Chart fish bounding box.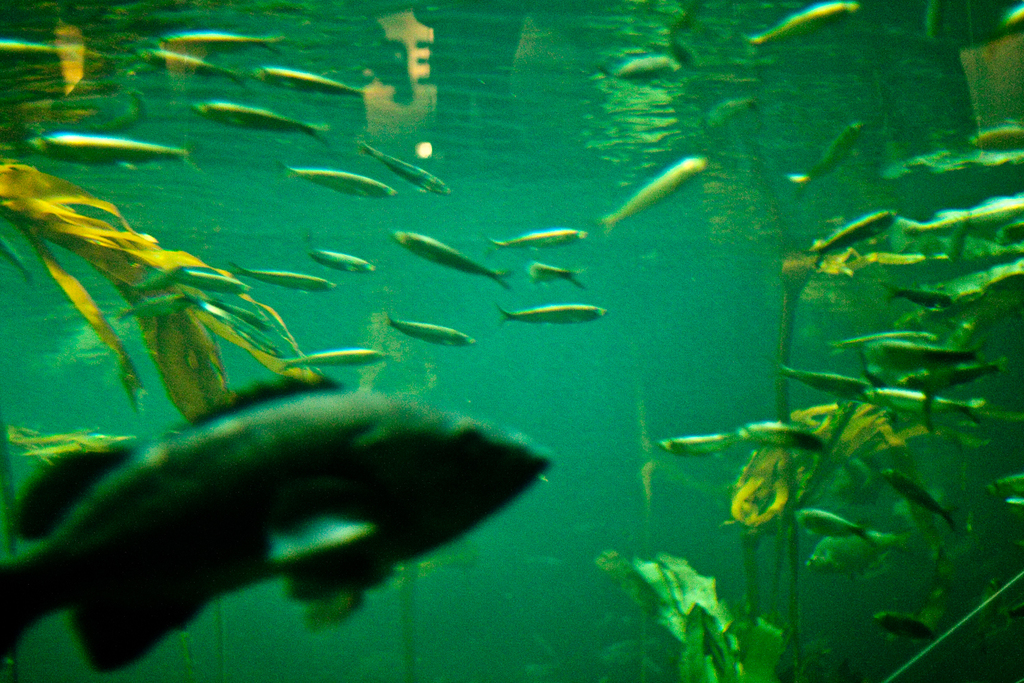
Charted: <region>0, 38, 104, 68</region>.
